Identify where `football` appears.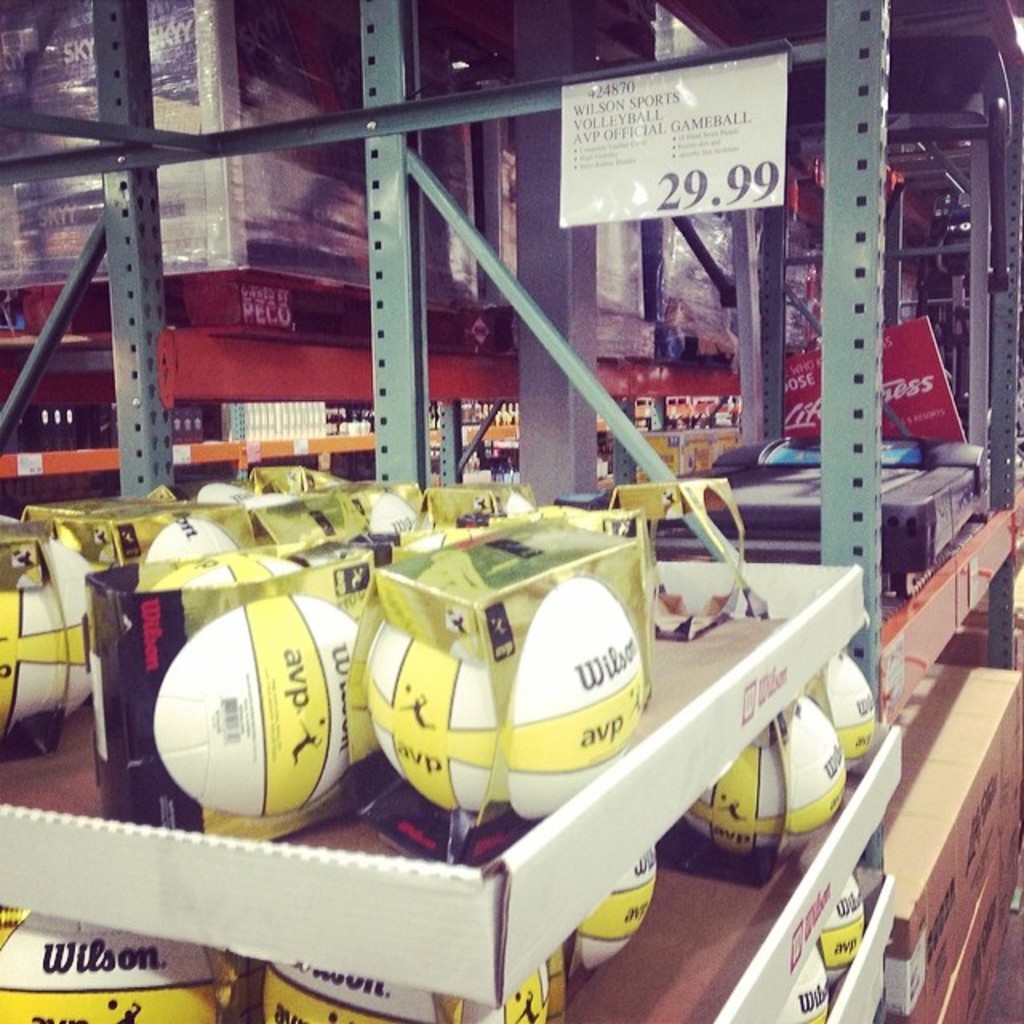
Appears at [571,843,656,976].
